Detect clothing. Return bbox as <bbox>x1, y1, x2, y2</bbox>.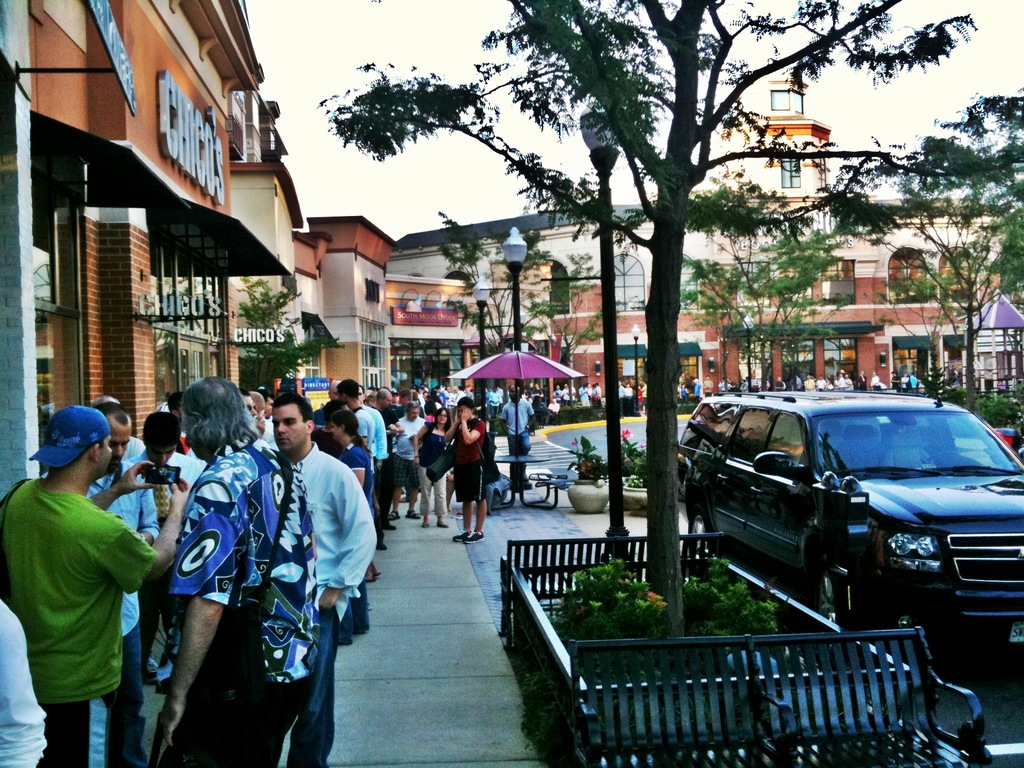
<bbox>618, 385, 625, 396</bbox>.
